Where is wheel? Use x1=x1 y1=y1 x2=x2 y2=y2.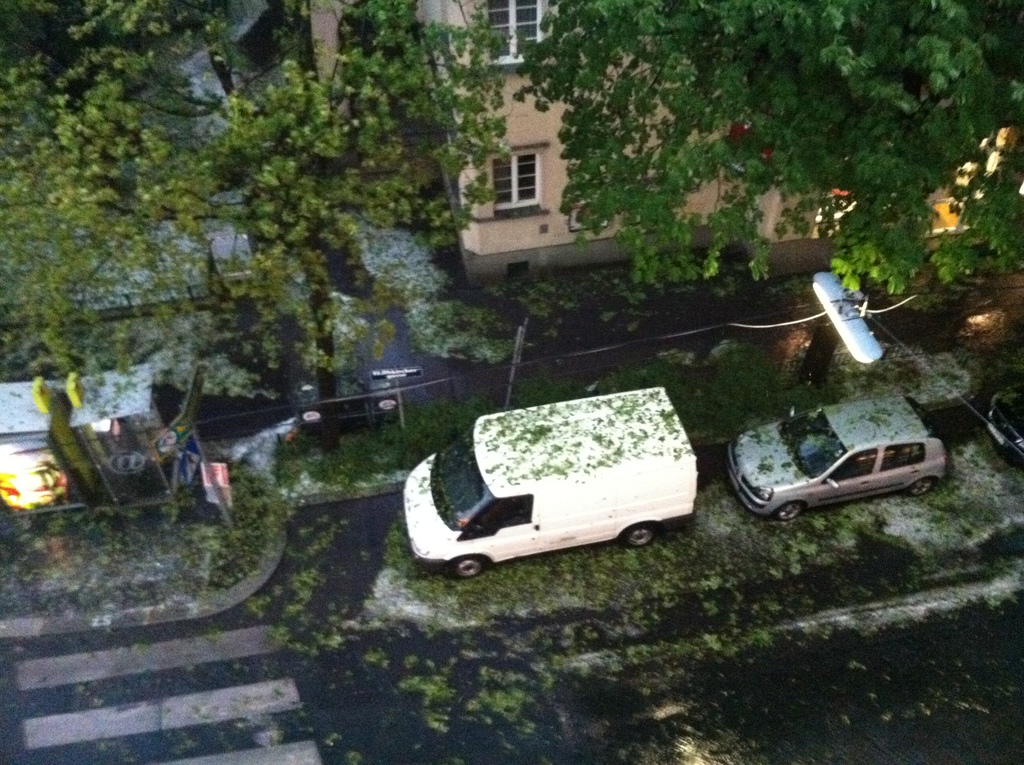
x1=915 y1=474 x2=938 y2=504.
